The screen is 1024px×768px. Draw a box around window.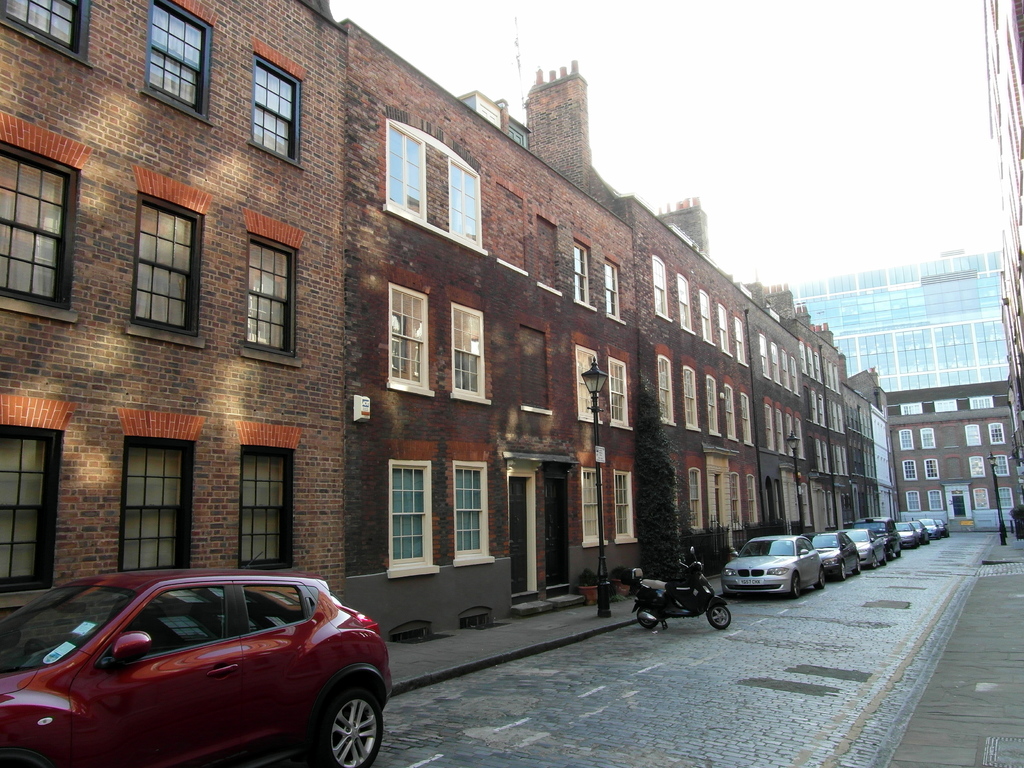
bbox(725, 470, 742, 523).
